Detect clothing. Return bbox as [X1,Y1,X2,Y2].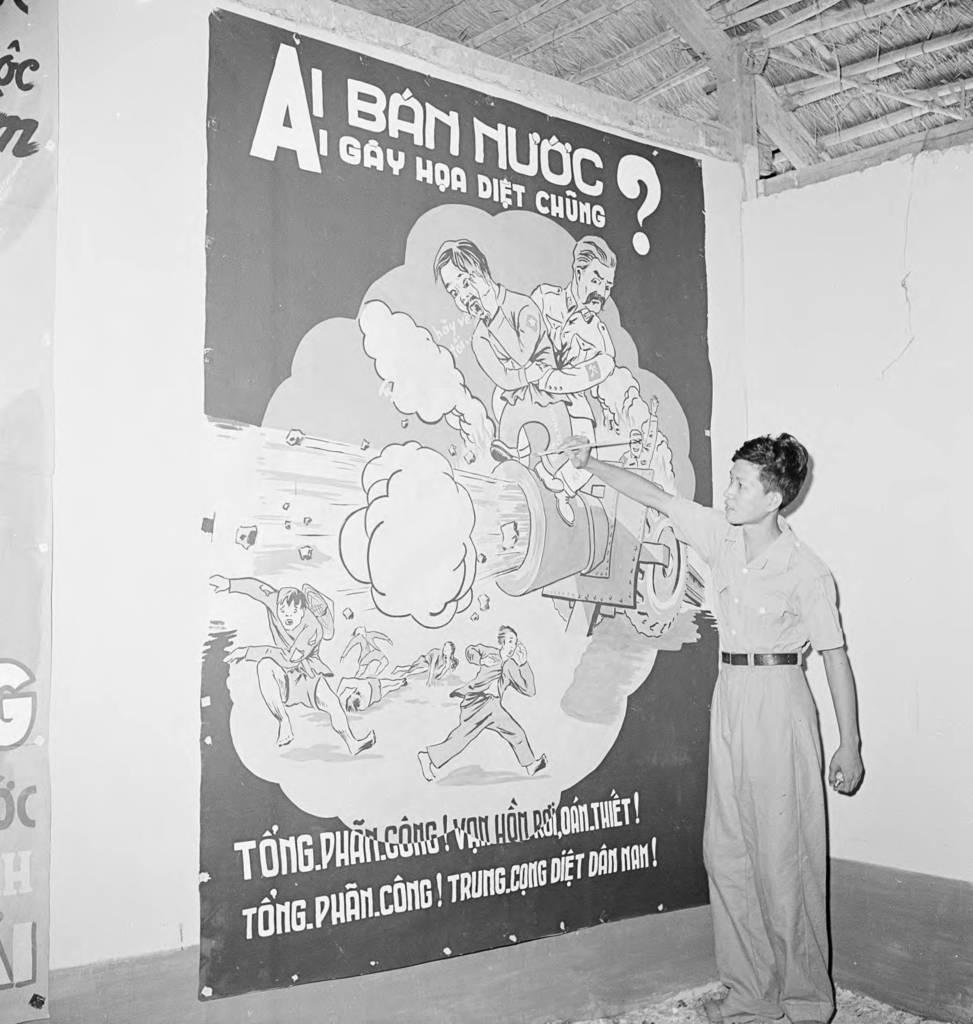
[467,287,575,473].
